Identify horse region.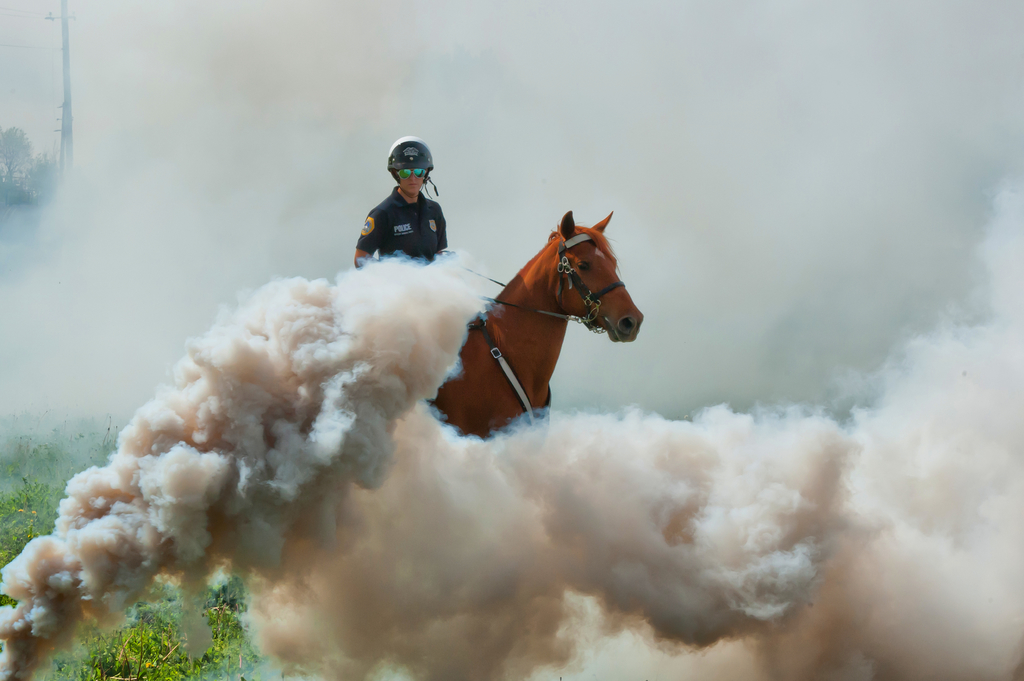
Region: 432,202,647,439.
